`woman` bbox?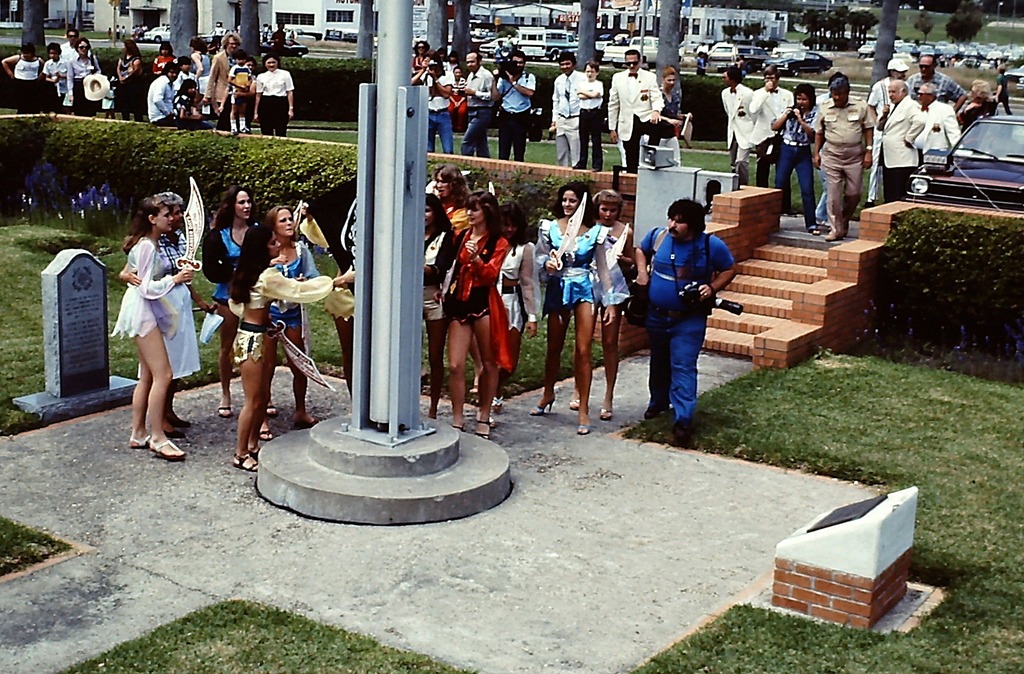
bbox=[0, 38, 46, 128]
